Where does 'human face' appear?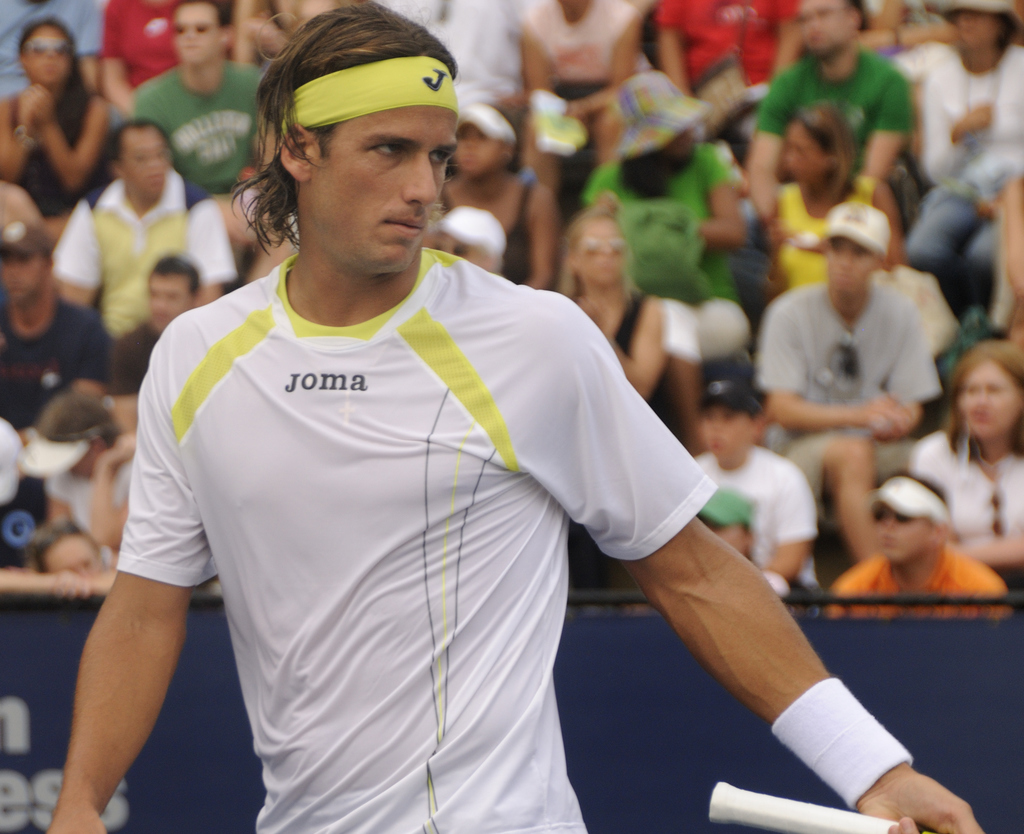
Appears at box=[27, 25, 72, 82].
